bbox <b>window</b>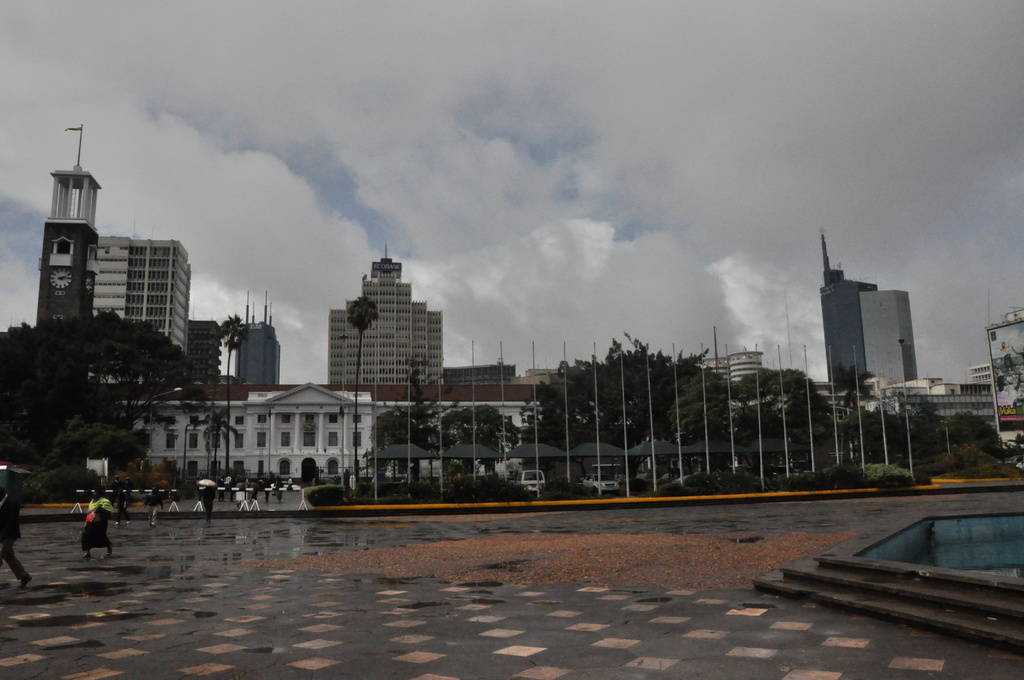
locate(259, 460, 264, 476)
